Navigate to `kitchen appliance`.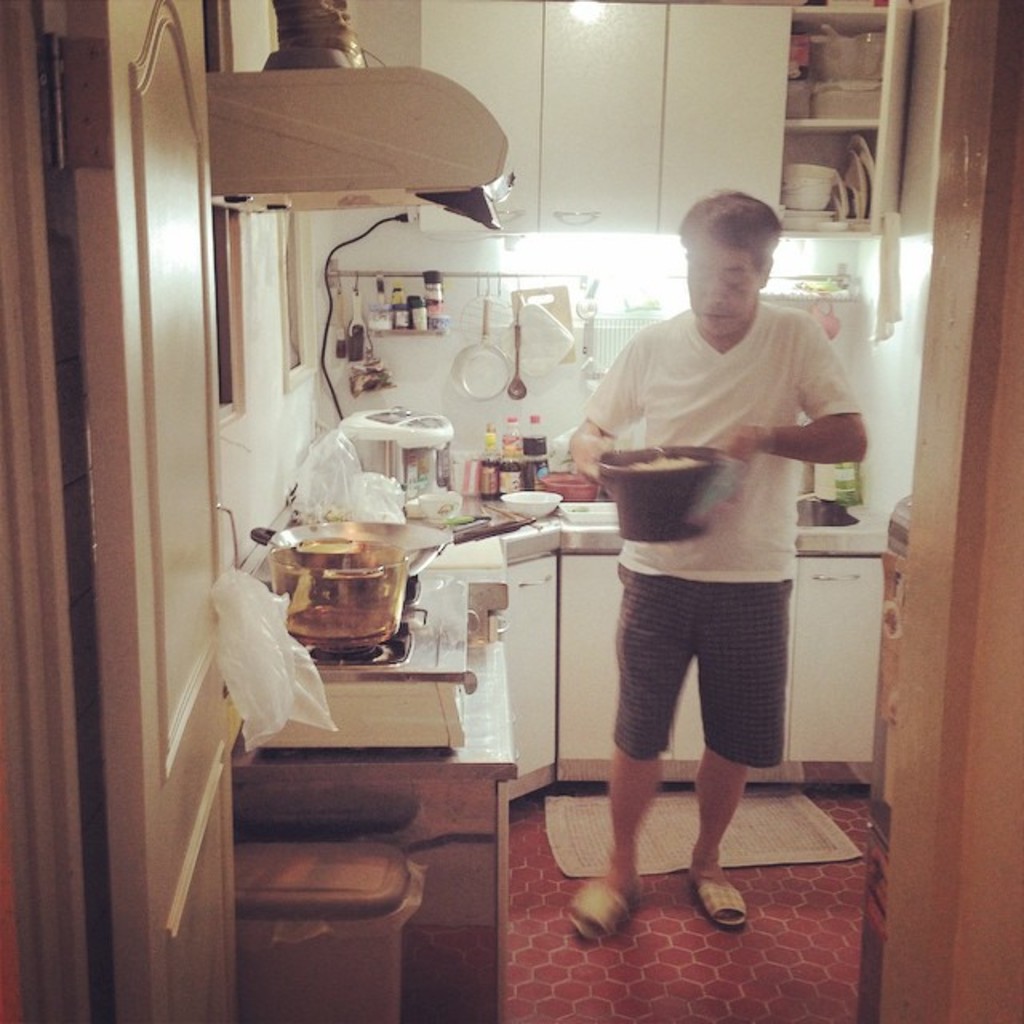
Navigation target: (254,520,453,650).
